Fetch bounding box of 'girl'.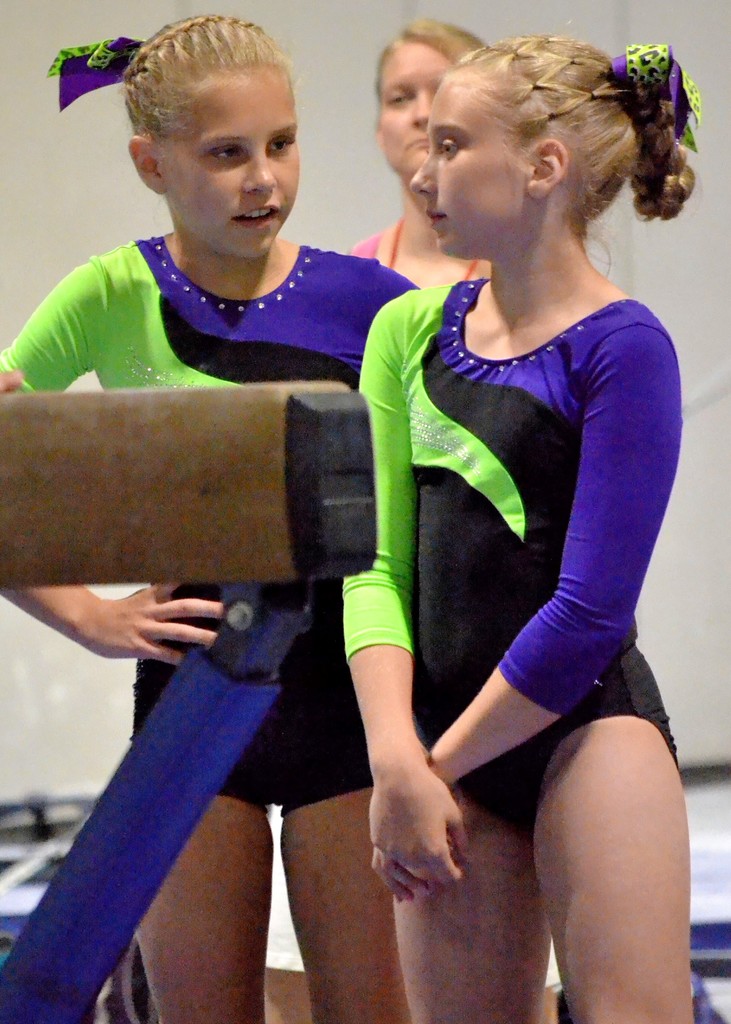
Bbox: 348:22:492:283.
